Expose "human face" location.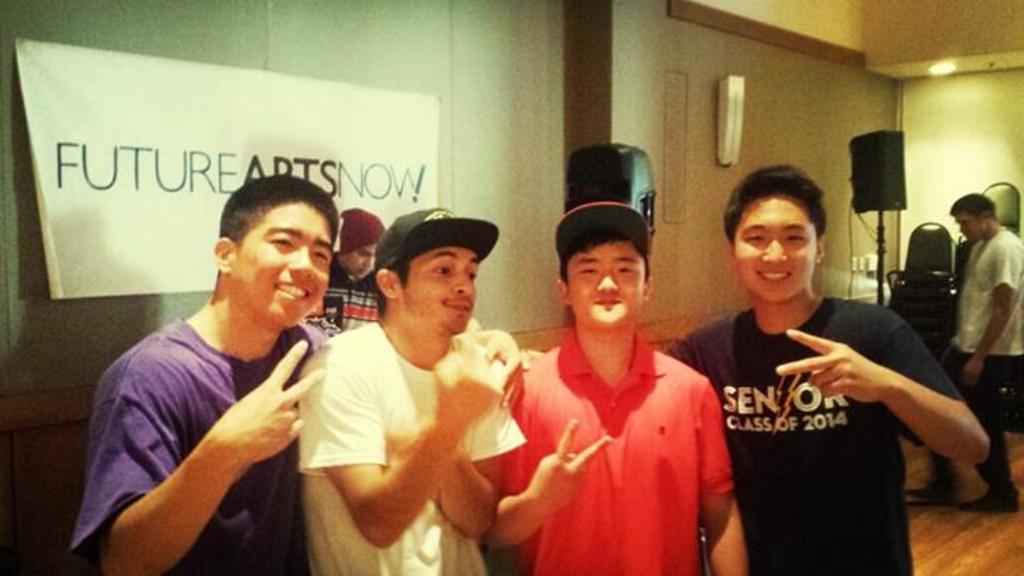
Exposed at <box>235,202,330,327</box>.
